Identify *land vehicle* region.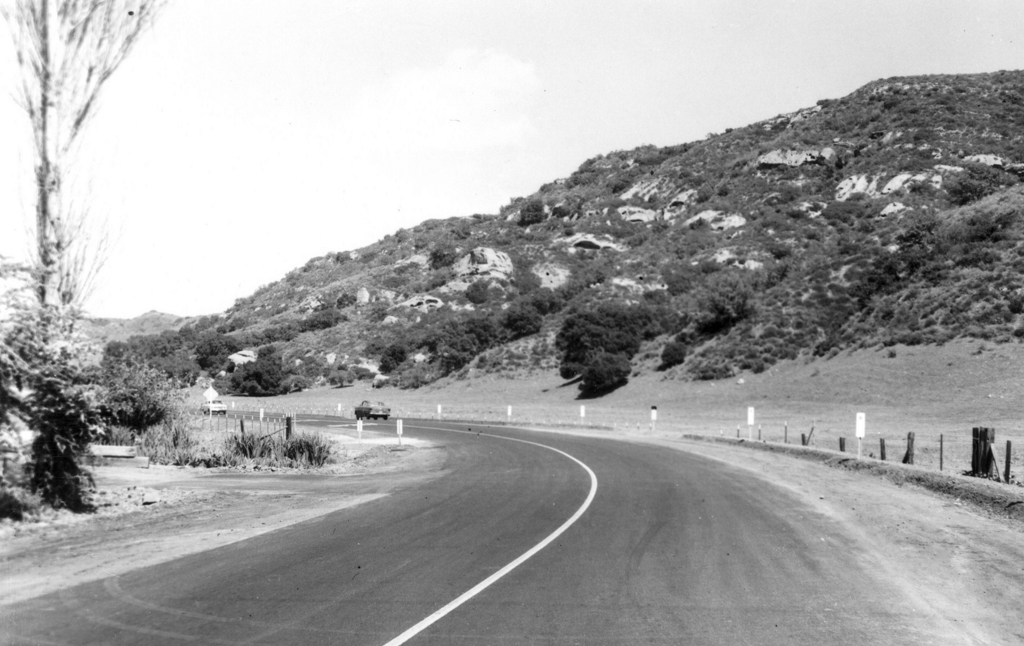
Region: region(202, 395, 223, 412).
